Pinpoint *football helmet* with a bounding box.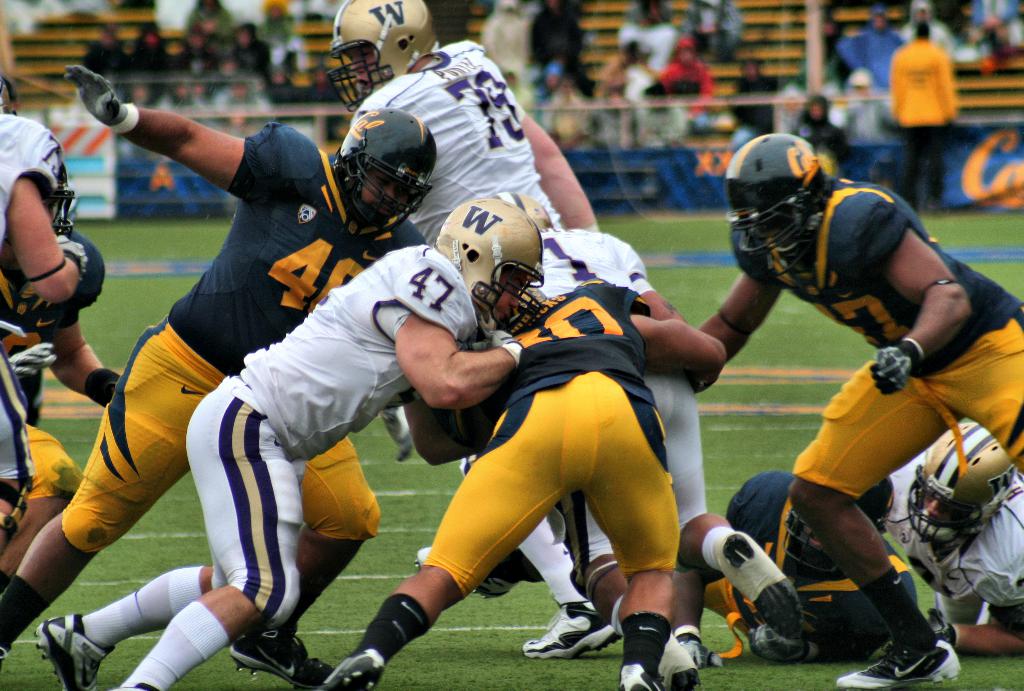
locate(321, 0, 440, 111).
